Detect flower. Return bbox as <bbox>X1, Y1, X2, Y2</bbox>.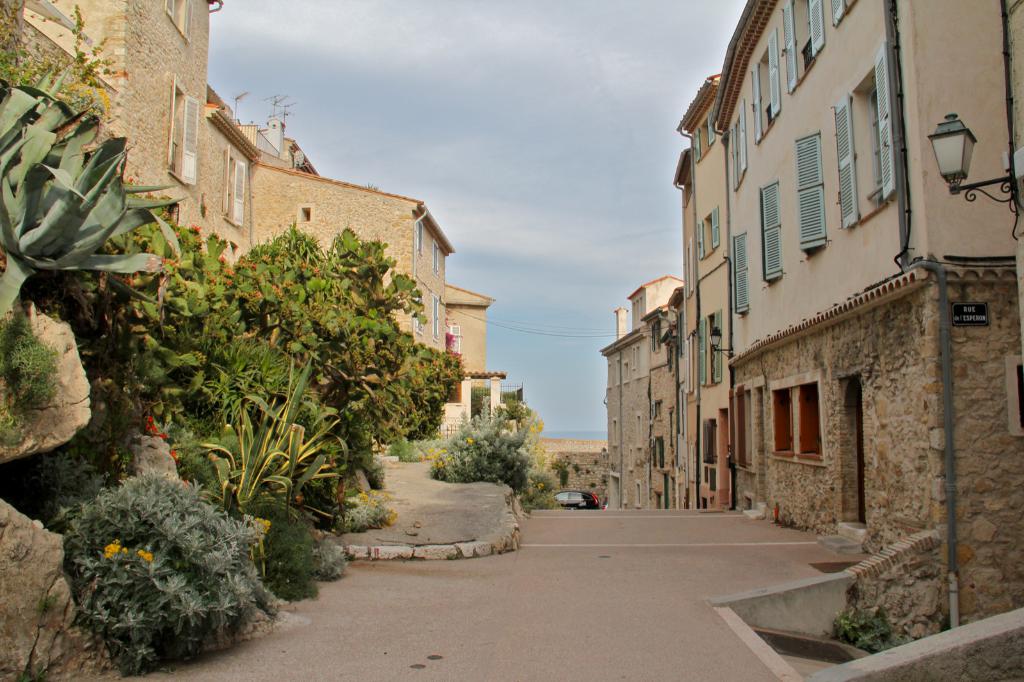
<bbox>260, 518, 271, 539</bbox>.
